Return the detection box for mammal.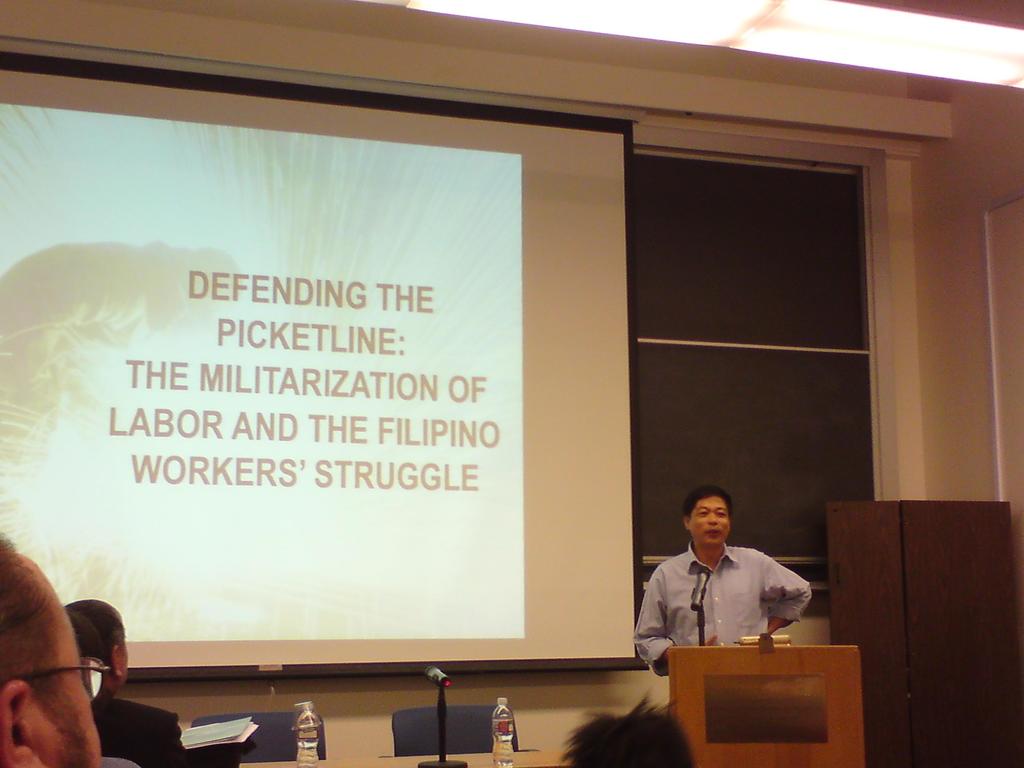
rect(559, 689, 695, 767).
